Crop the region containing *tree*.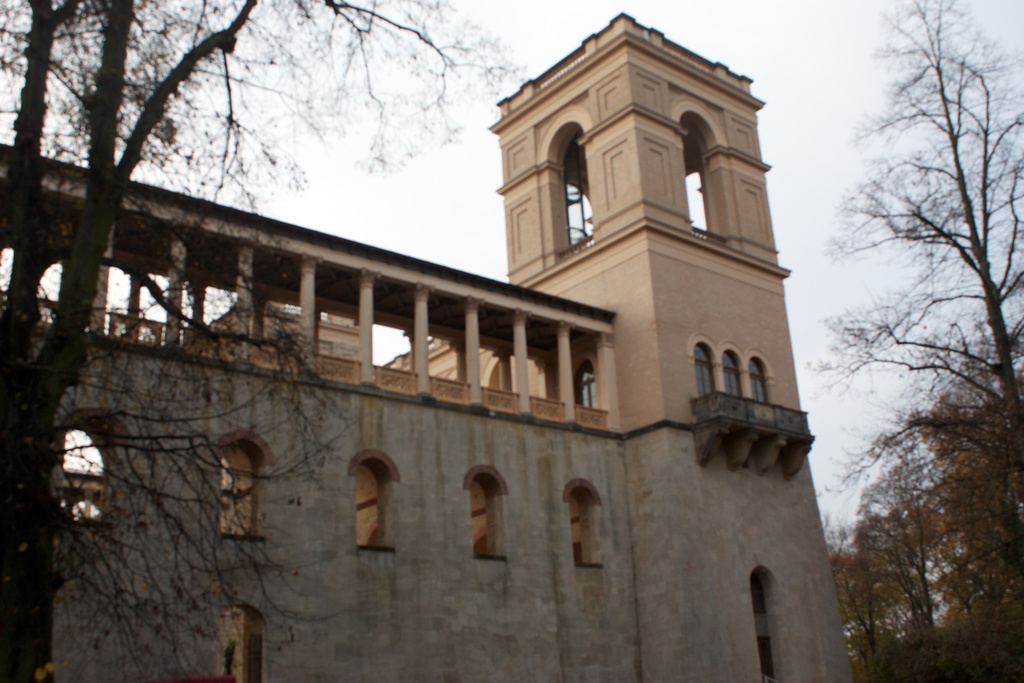
Crop region: [x1=0, y1=0, x2=522, y2=682].
